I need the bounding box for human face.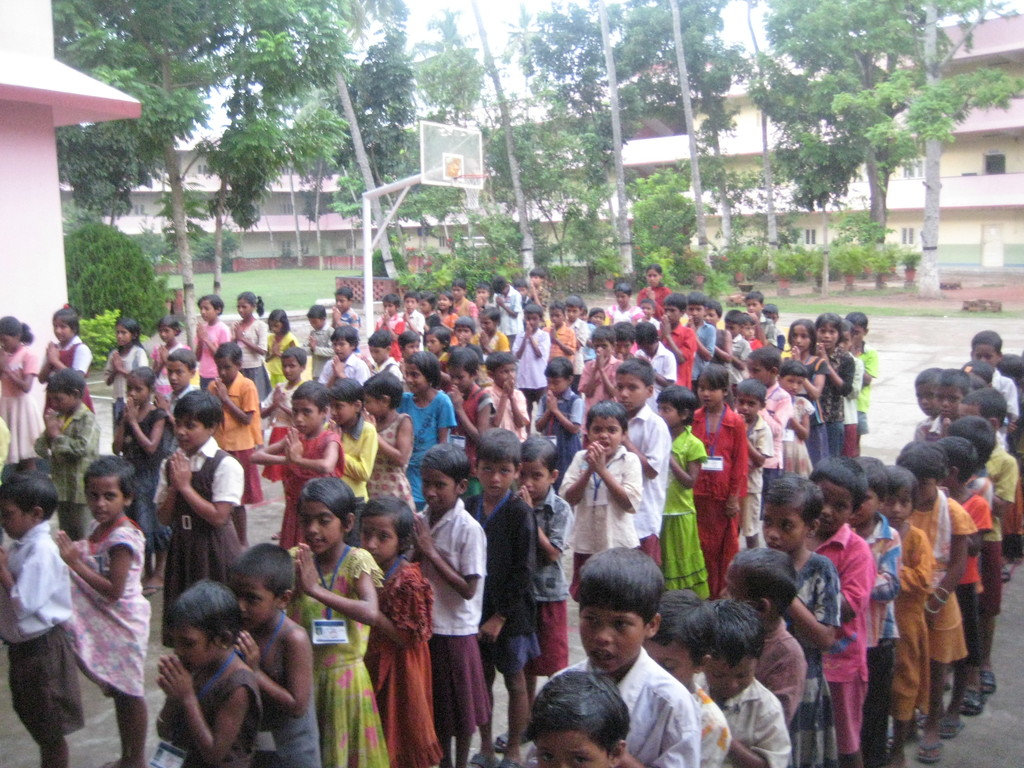
Here it is: 166/620/223/664.
